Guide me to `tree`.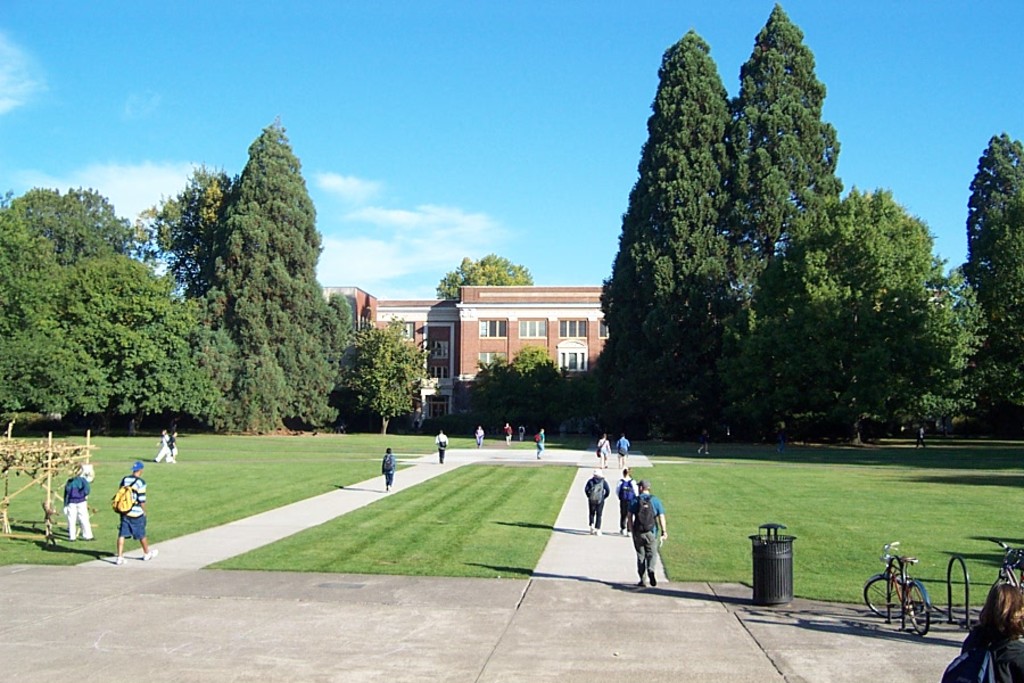
Guidance: left=601, top=26, right=755, bottom=436.
